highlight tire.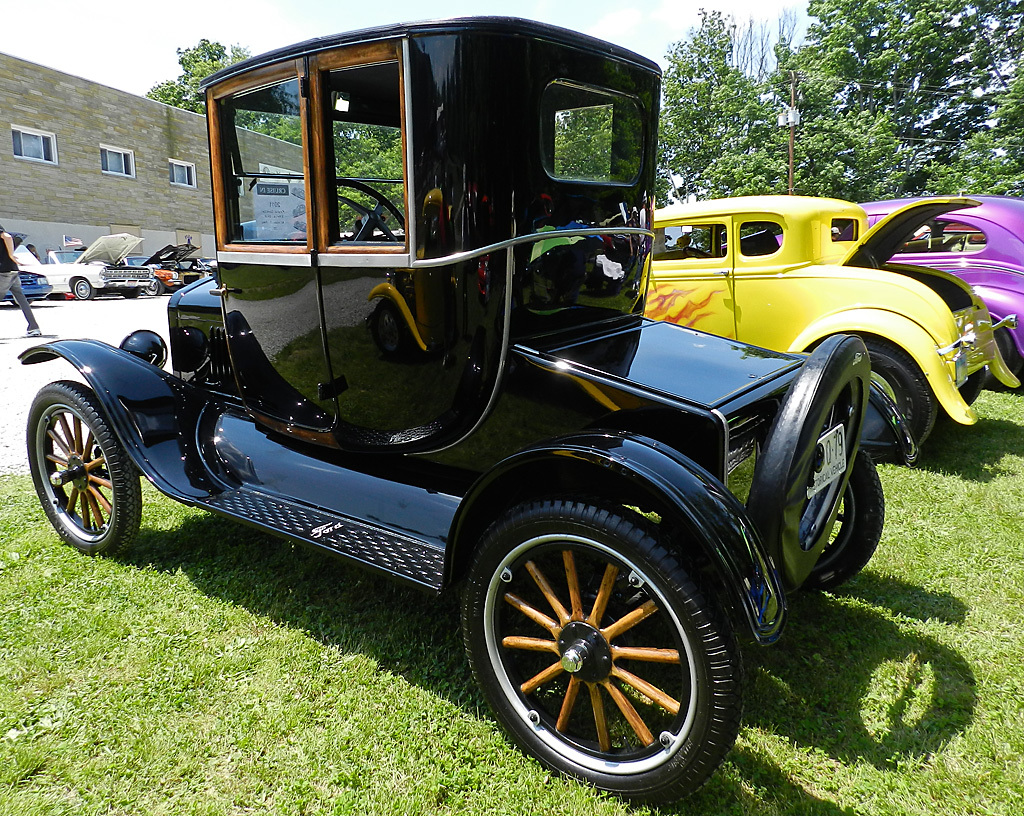
Highlighted region: (143,277,163,296).
